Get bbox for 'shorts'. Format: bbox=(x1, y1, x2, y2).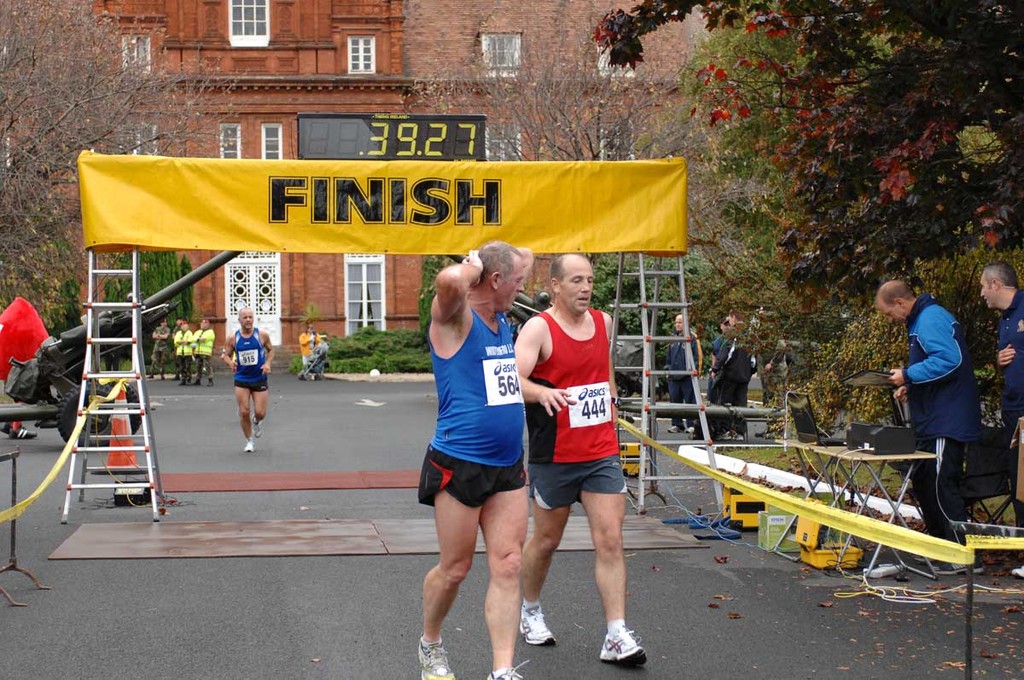
bbox=(529, 450, 631, 511).
